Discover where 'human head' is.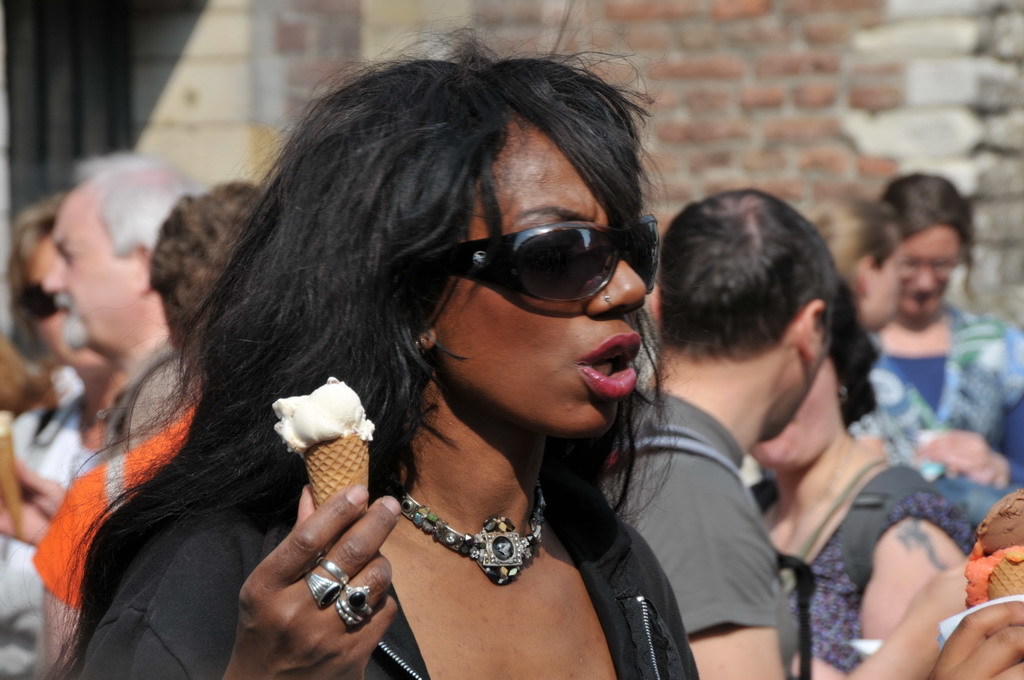
Discovered at [791, 185, 905, 330].
